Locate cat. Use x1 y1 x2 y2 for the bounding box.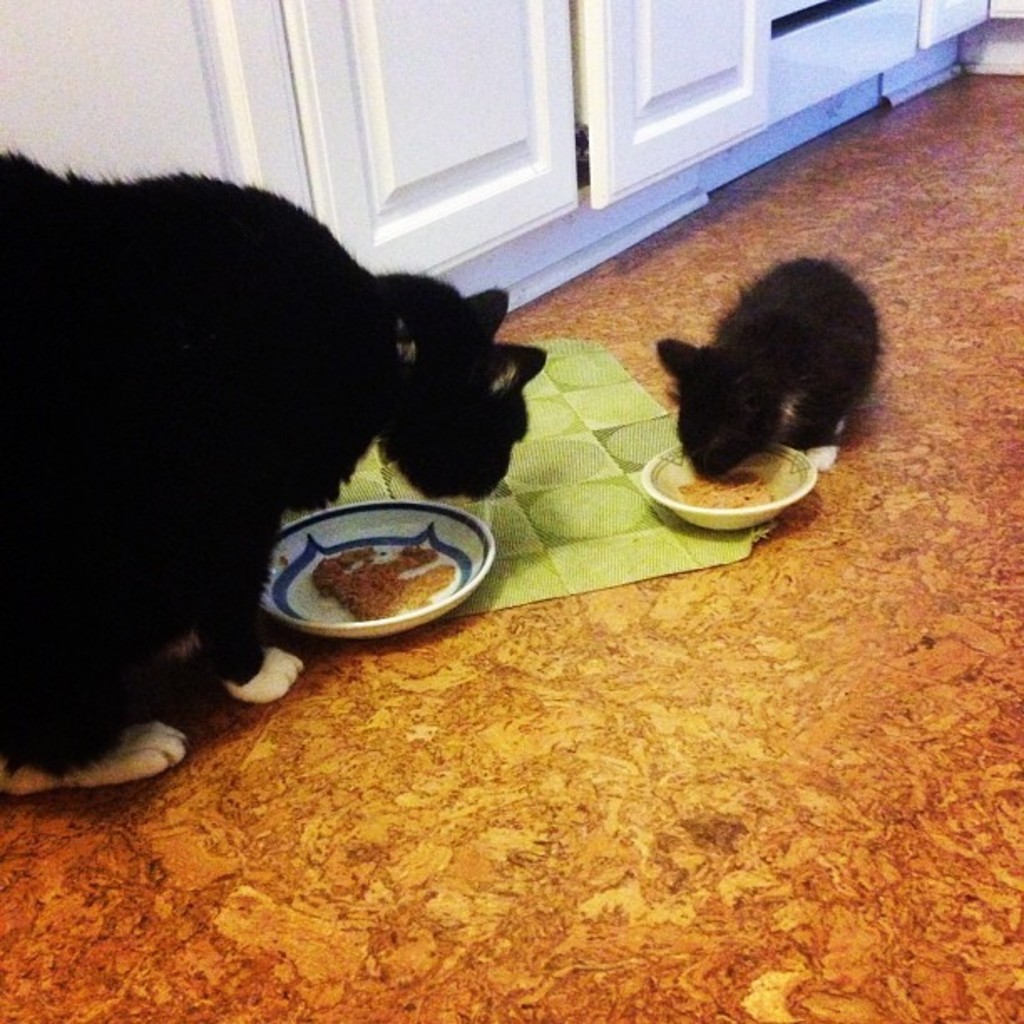
663 254 877 468.
